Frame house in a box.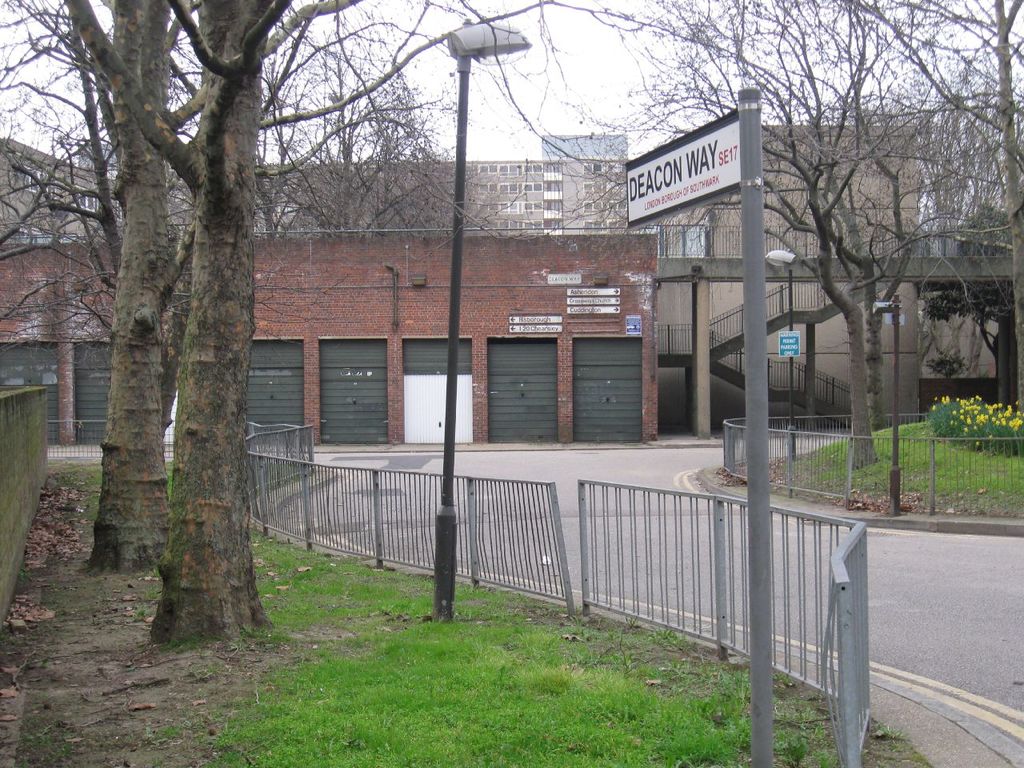
[620,110,916,454].
